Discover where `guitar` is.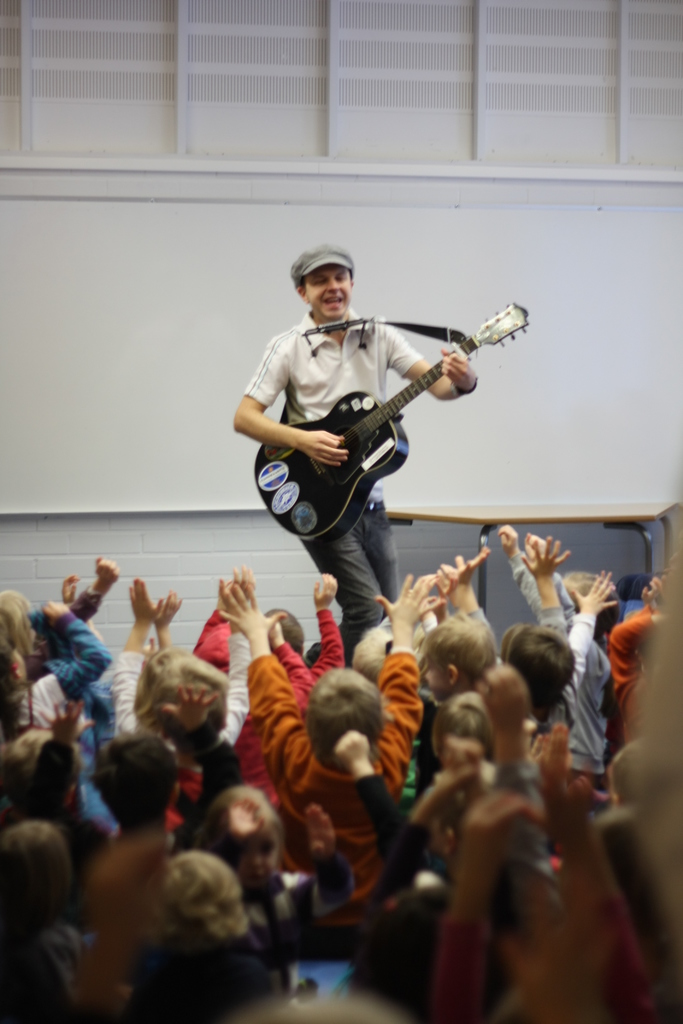
Discovered at 258 310 521 531.
